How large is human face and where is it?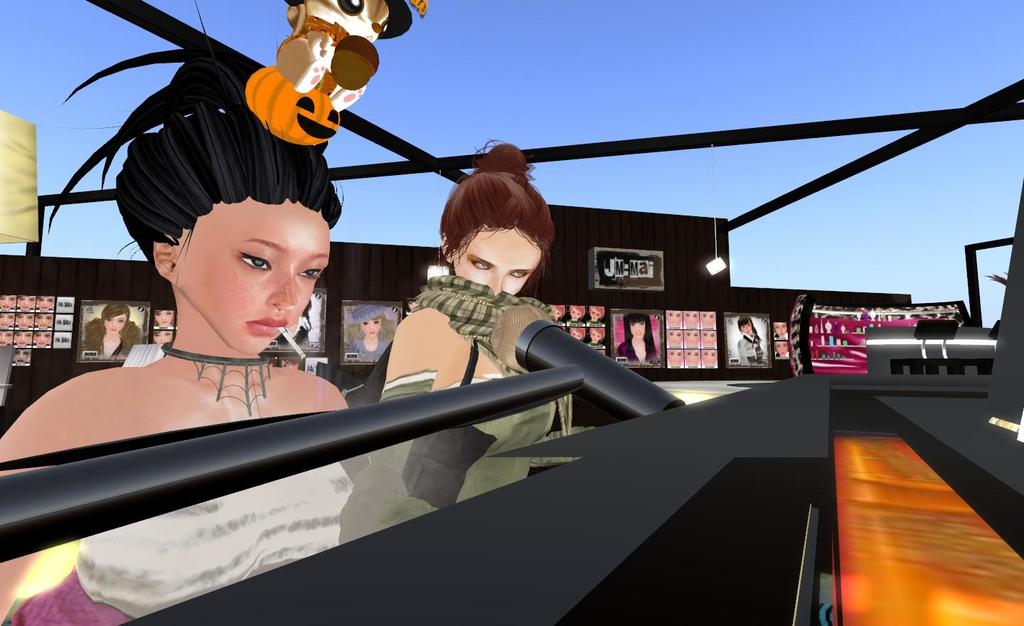
Bounding box: <region>454, 229, 544, 295</region>.
